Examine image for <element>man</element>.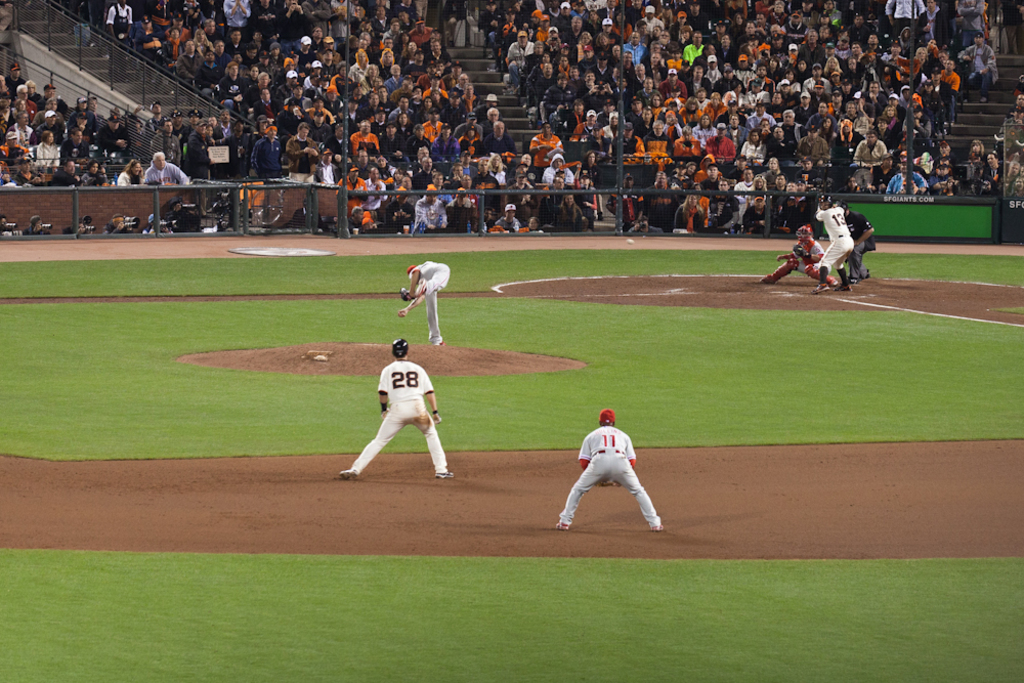
Examination result: pyautogui.locateOnScreen(805, 188, 858, 281).
